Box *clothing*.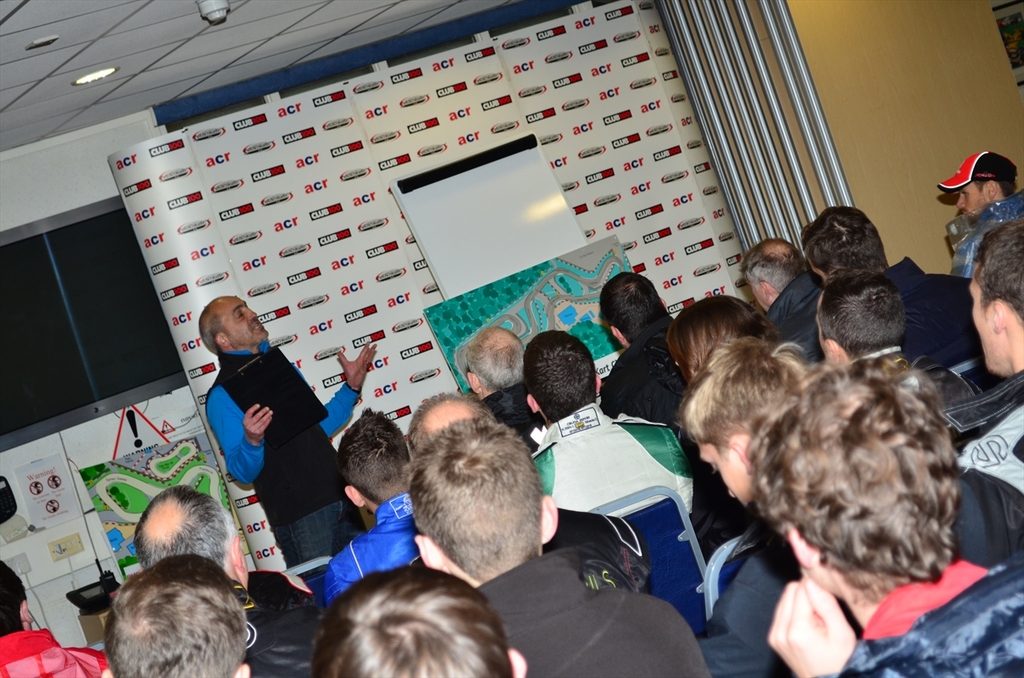
<box>470,540,705,677</box>.
